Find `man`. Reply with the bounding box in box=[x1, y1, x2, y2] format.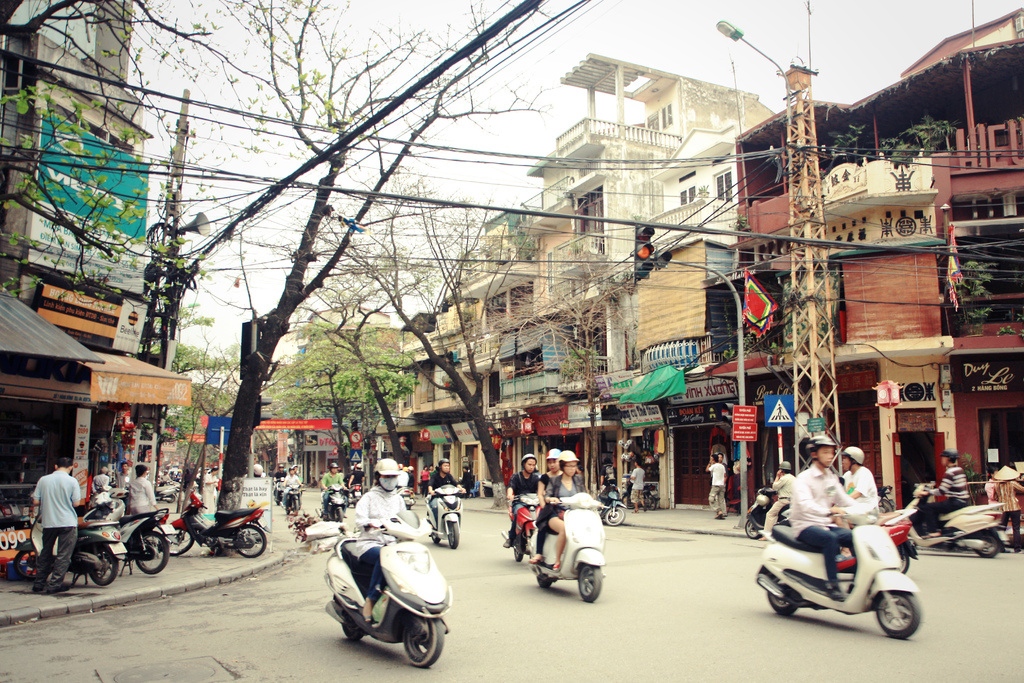
box=[837, 443, 881, 529].
